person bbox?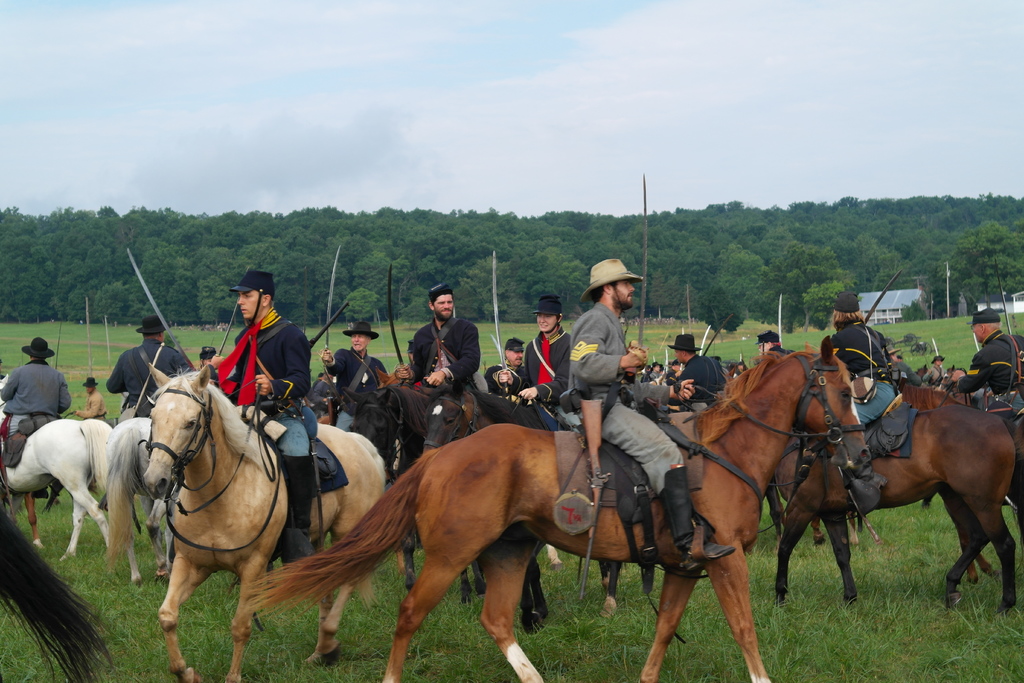
<box>212,269,316,568</box>
